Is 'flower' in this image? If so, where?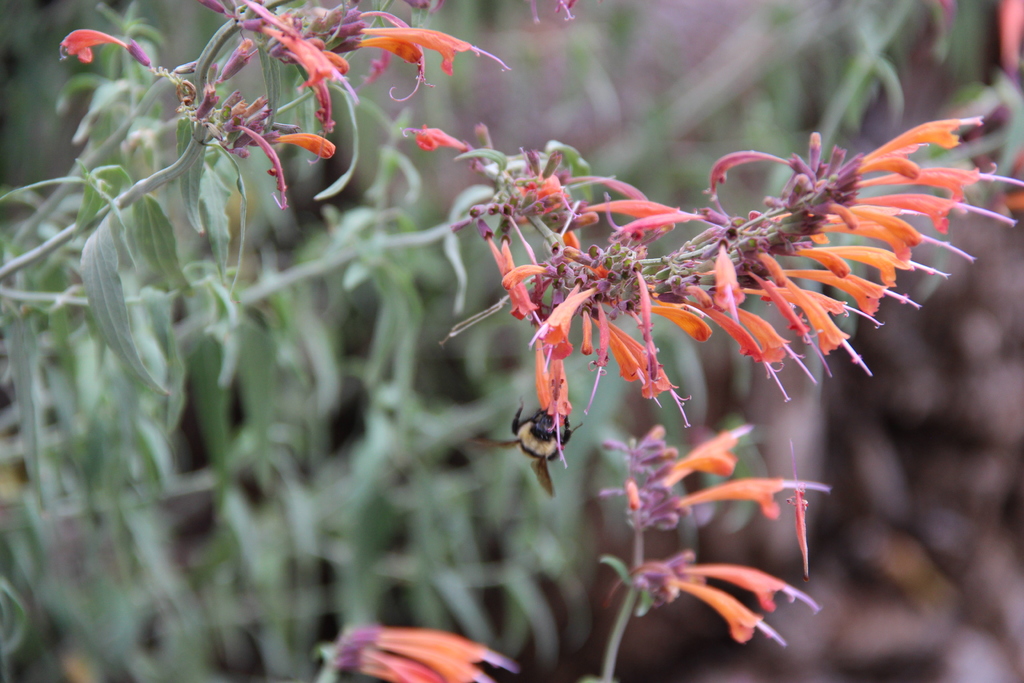
Yes, at 648 305 712 344.
